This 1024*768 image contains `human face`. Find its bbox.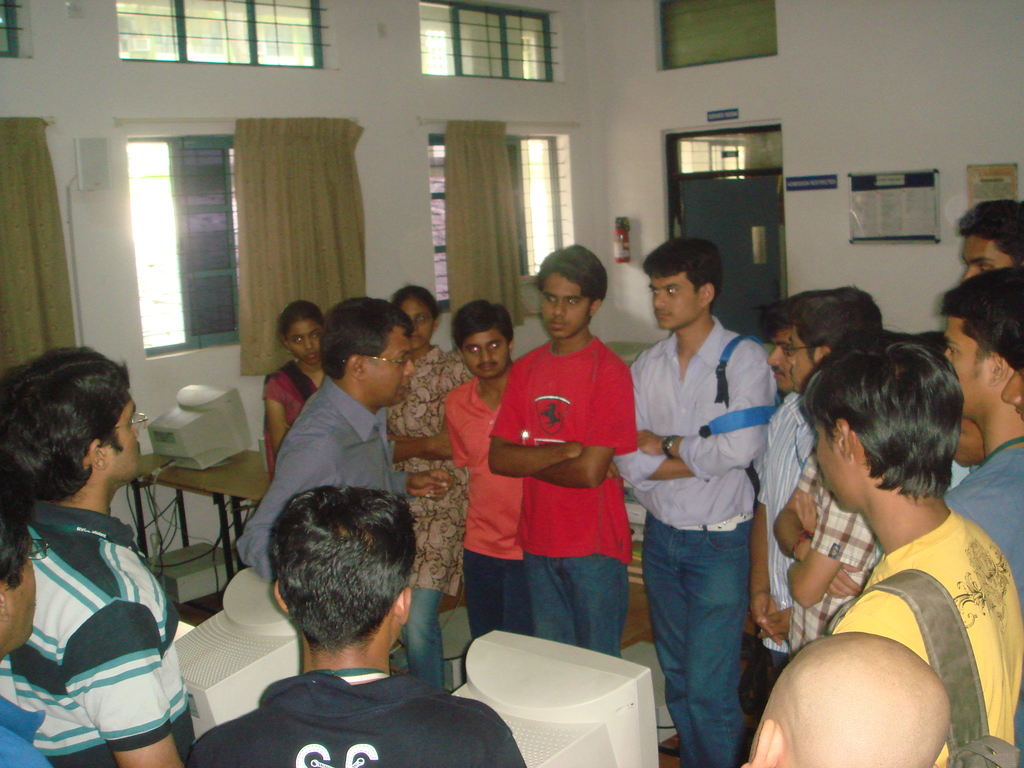
x1=0, y1=547, x2=40, y2=655.
